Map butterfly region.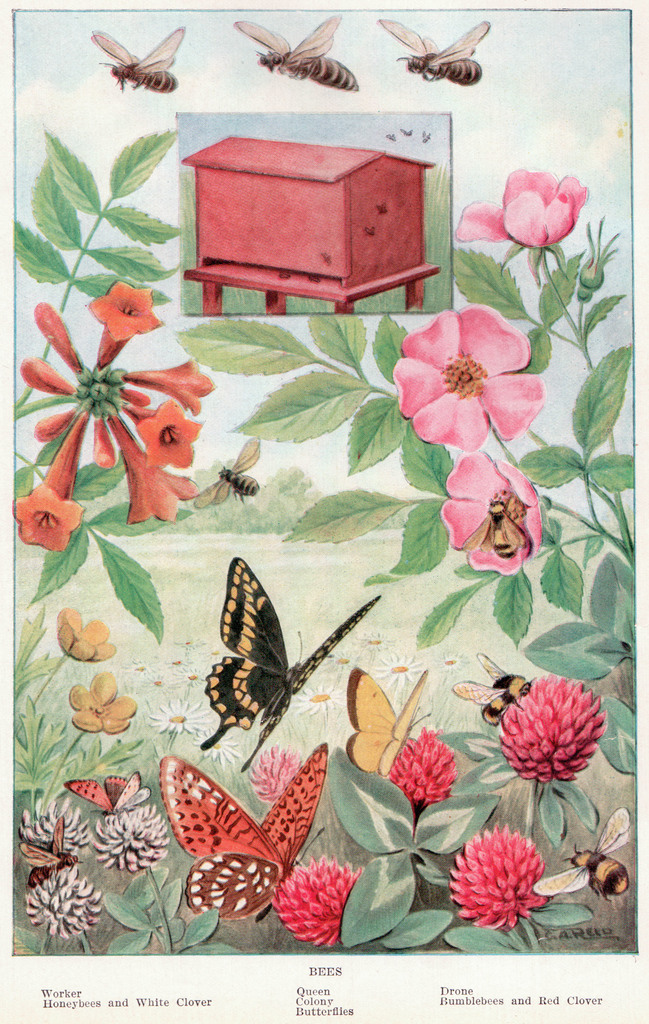
Mapped to x1=195 y1=554 x2=381 y2=774.
